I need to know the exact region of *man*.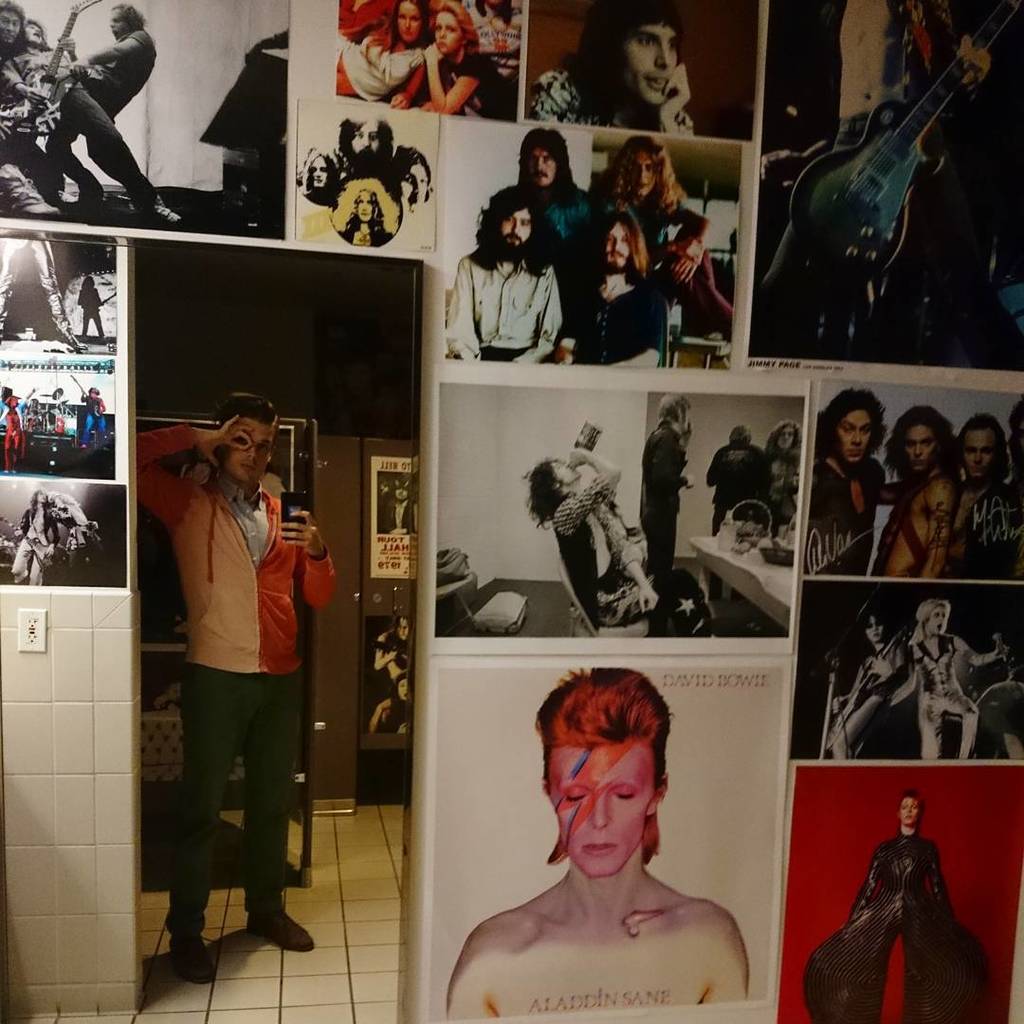
Region: {"left": 816, "top": 390, "right": 906, "bottom": 574}.
